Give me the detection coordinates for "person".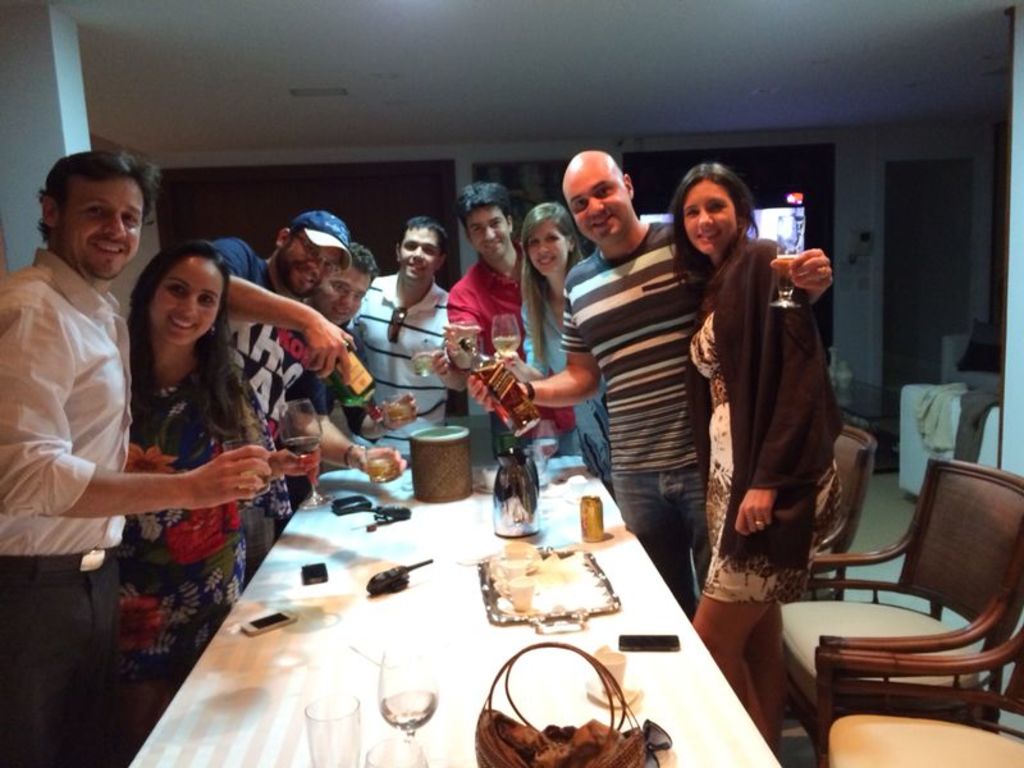
(101,243,282,730).
